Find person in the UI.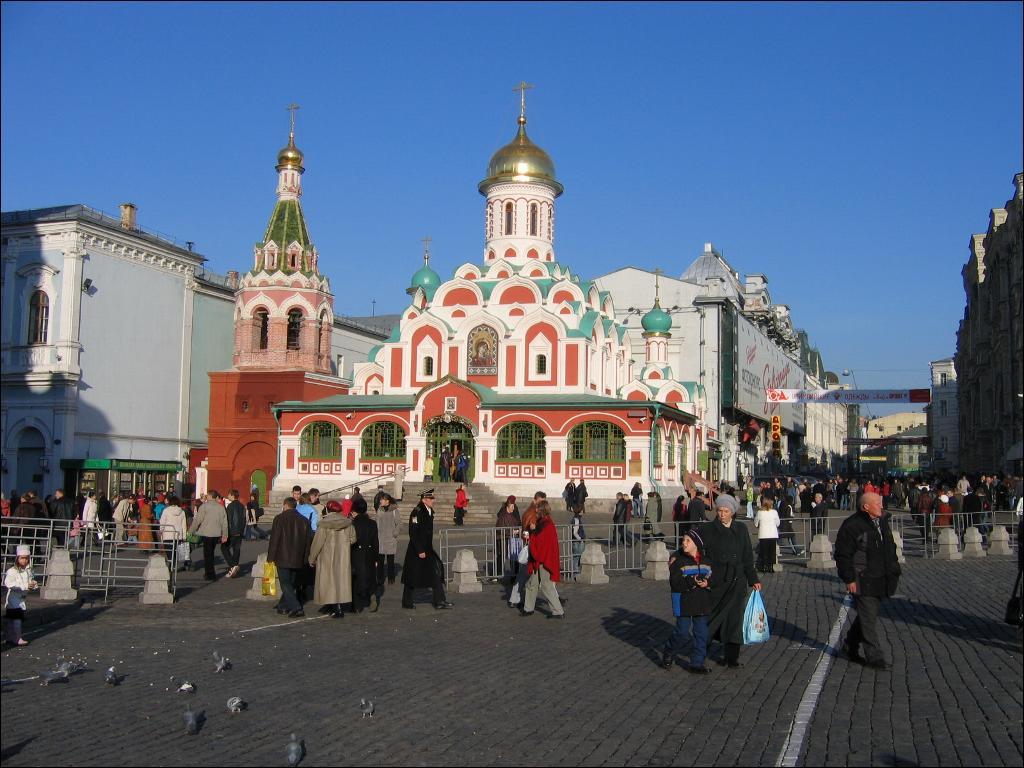
UI element at [261,516,311,620].
